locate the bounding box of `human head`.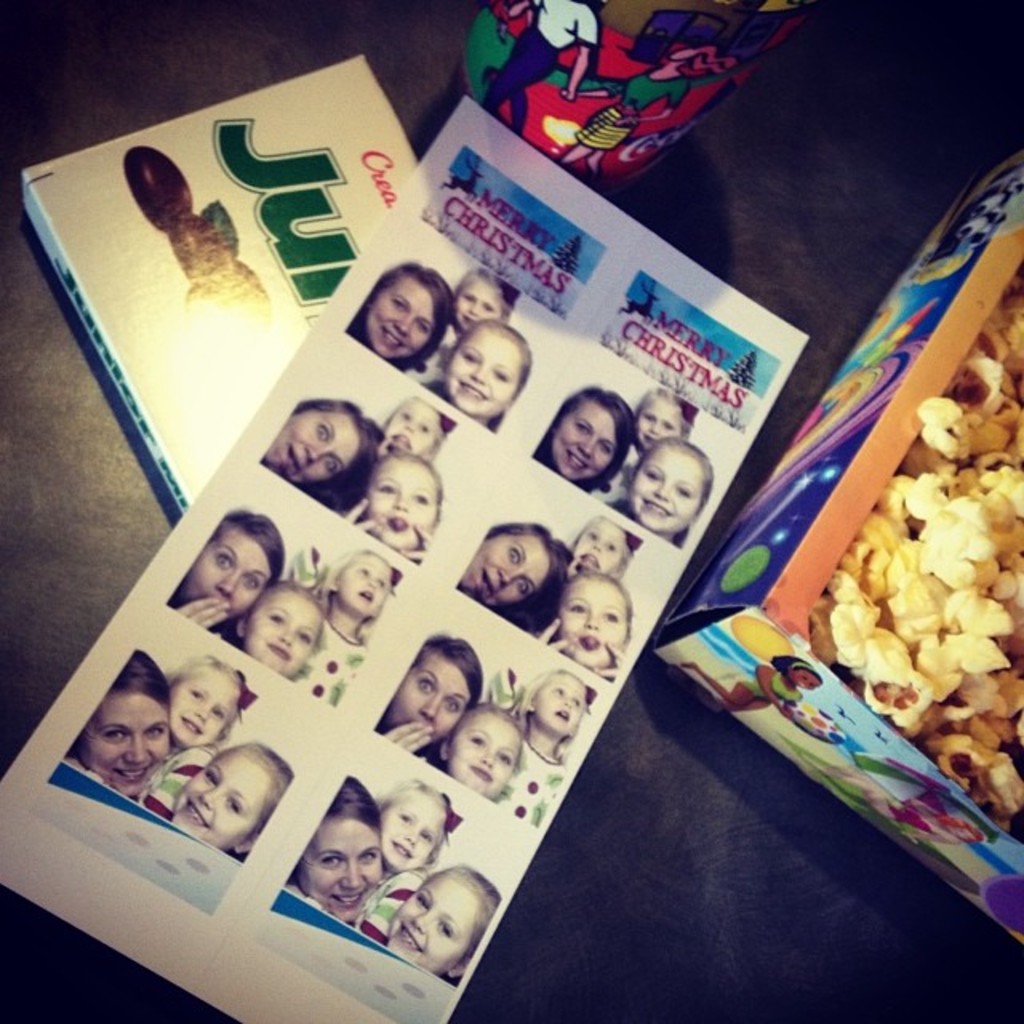
Bounding box: <region>261, 387, 379, 493</region>.
